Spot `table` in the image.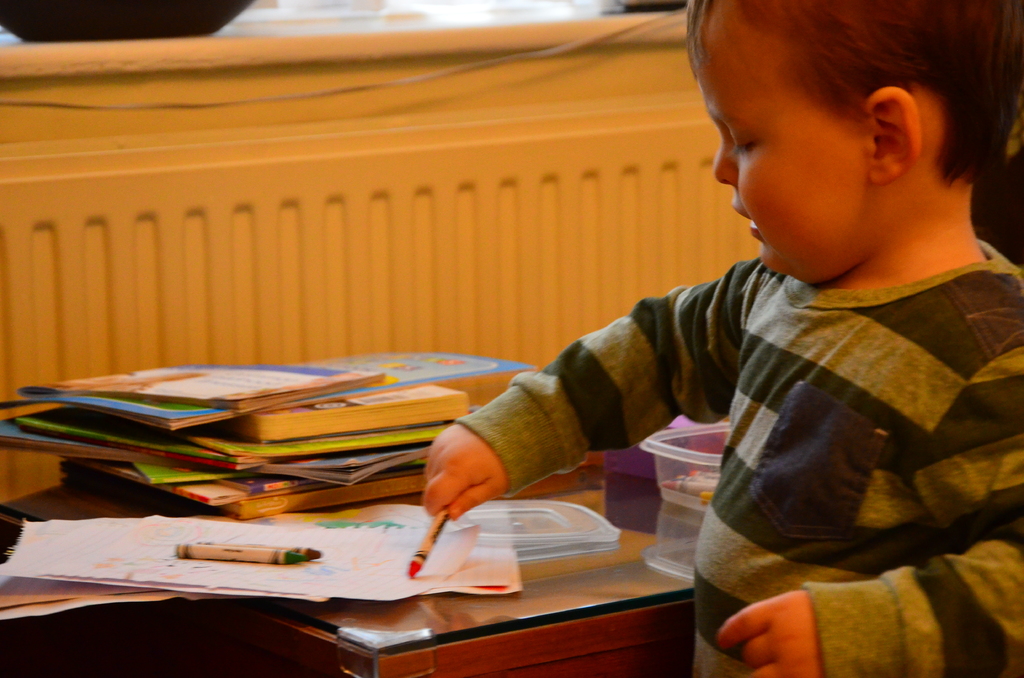
`table` found at bbox(0, 455, 714, 677).
